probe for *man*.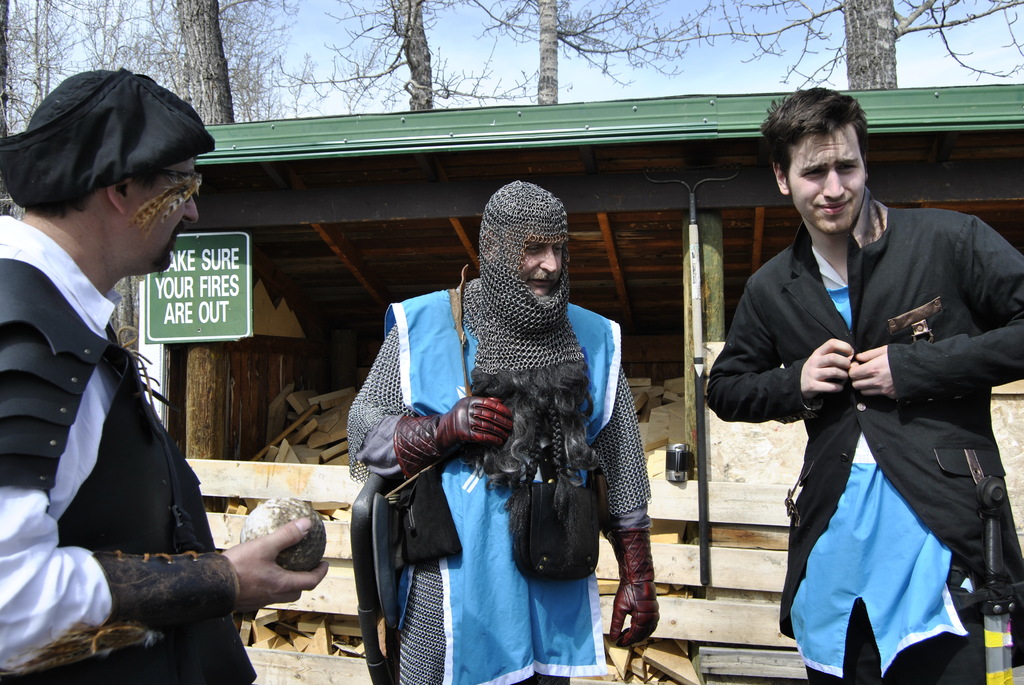
Probe result: 345/181/662/684.
